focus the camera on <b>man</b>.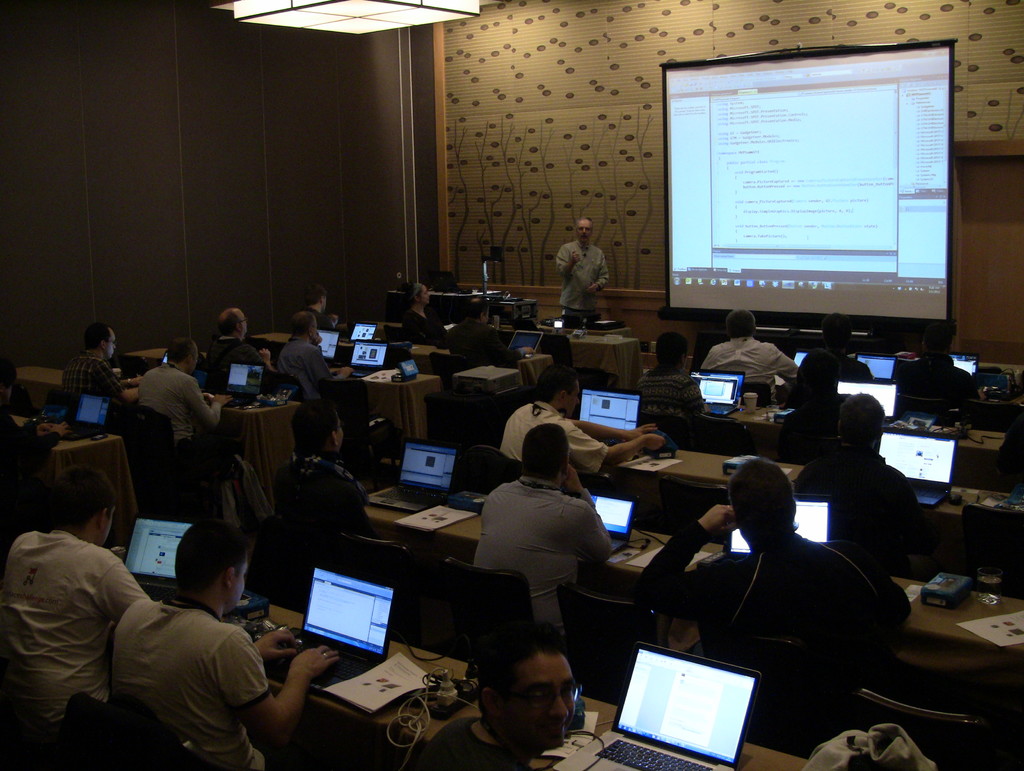
Focus region: <bbox>891, 320, 982, 403</bbox>.
